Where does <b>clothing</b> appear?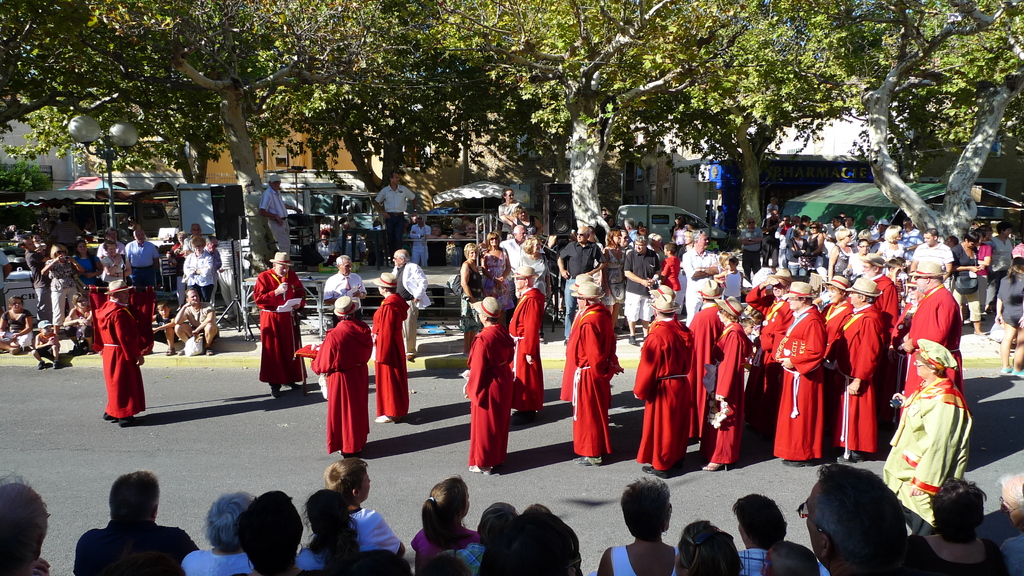
Appears at (x1=562, y1=279, x2=632, y2=466).
